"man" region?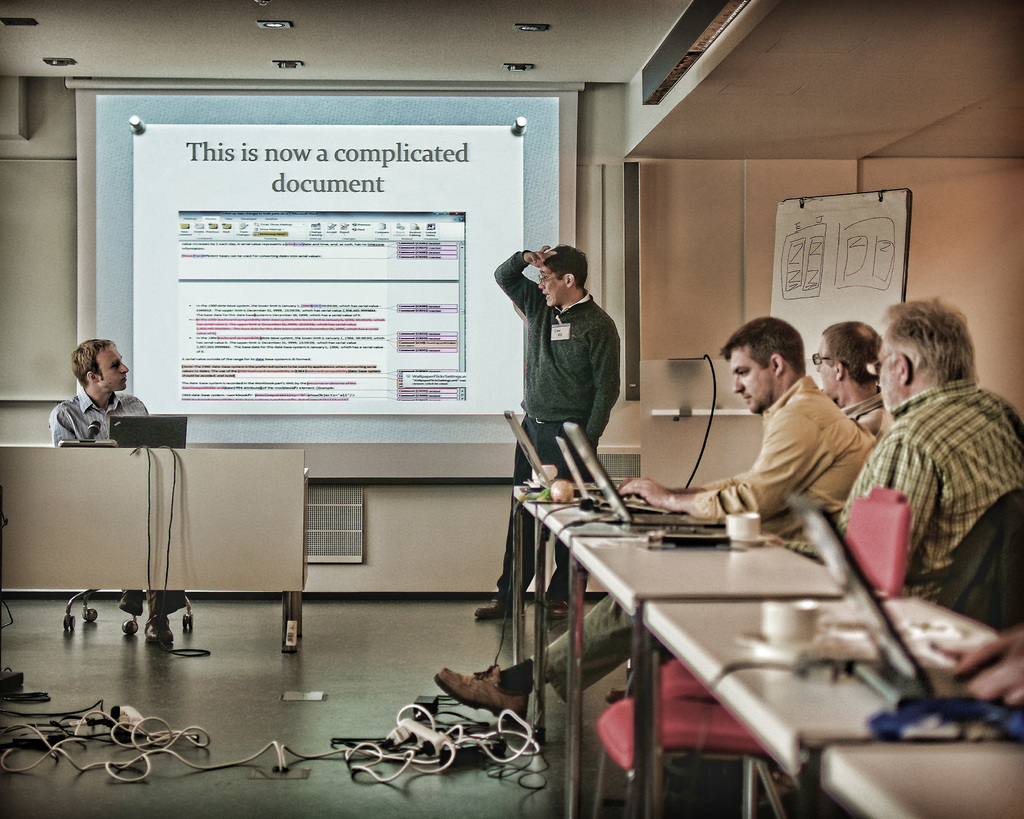
pyautogui.locateOnScreen(752, 299, 1023, 627)
